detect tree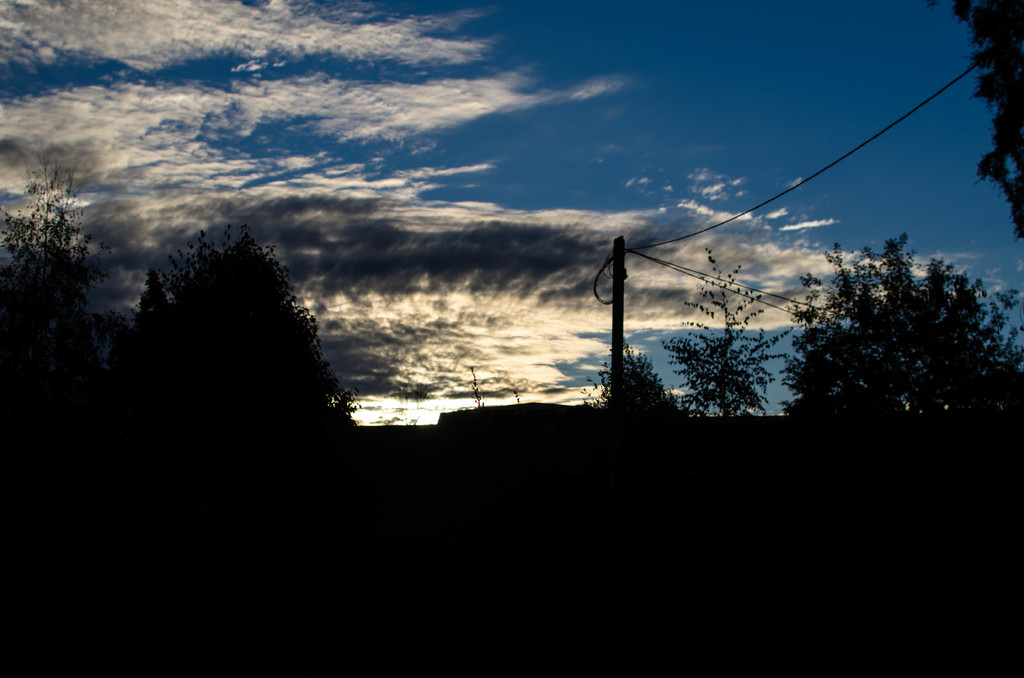
(662, 255, 797, 449)
